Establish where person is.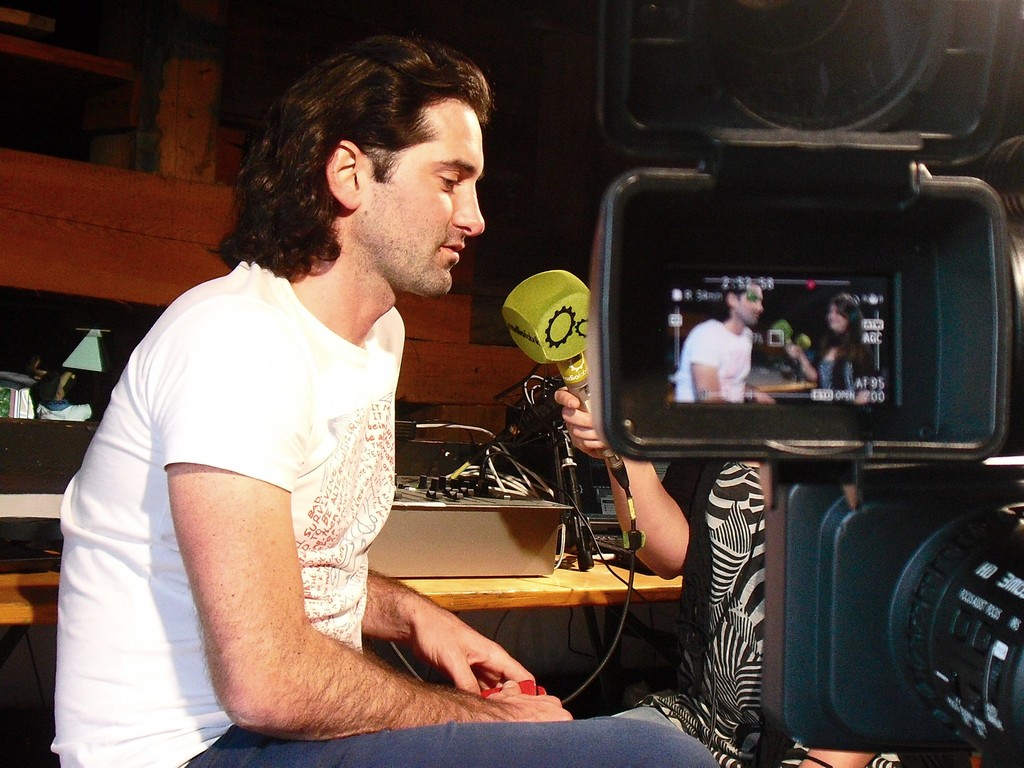
Established at detection(784, 291, 878, 401).
